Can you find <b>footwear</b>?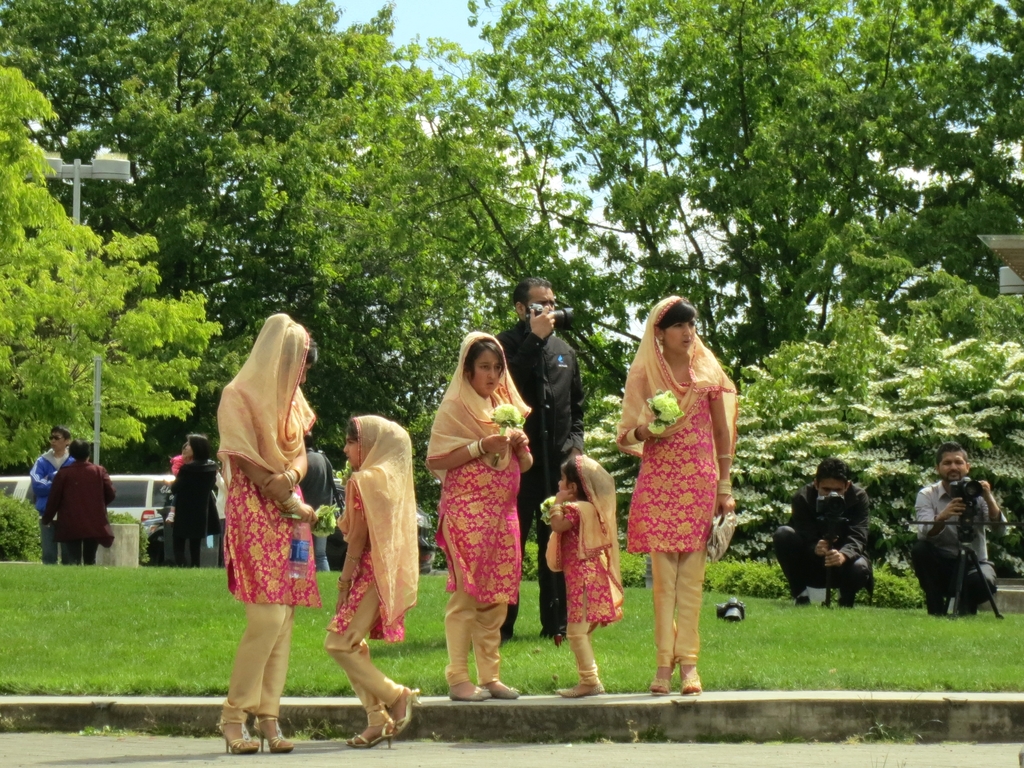
Yes, bounding box: select_region(555, 687, 607, 694).
